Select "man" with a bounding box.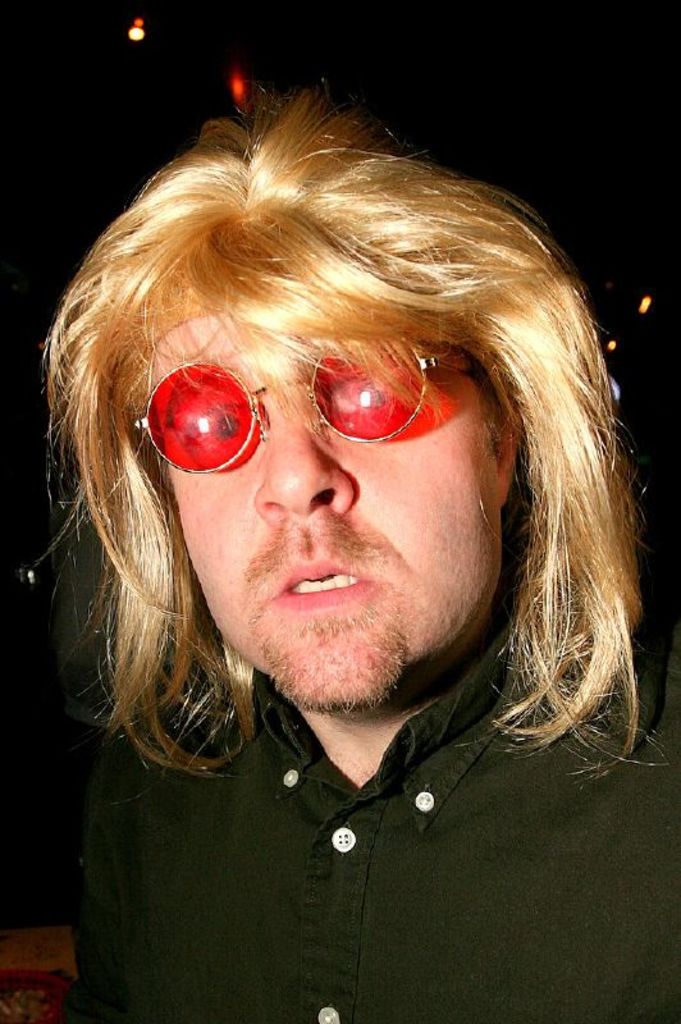
x1=13 y1=123 x2=671 y2=978.
